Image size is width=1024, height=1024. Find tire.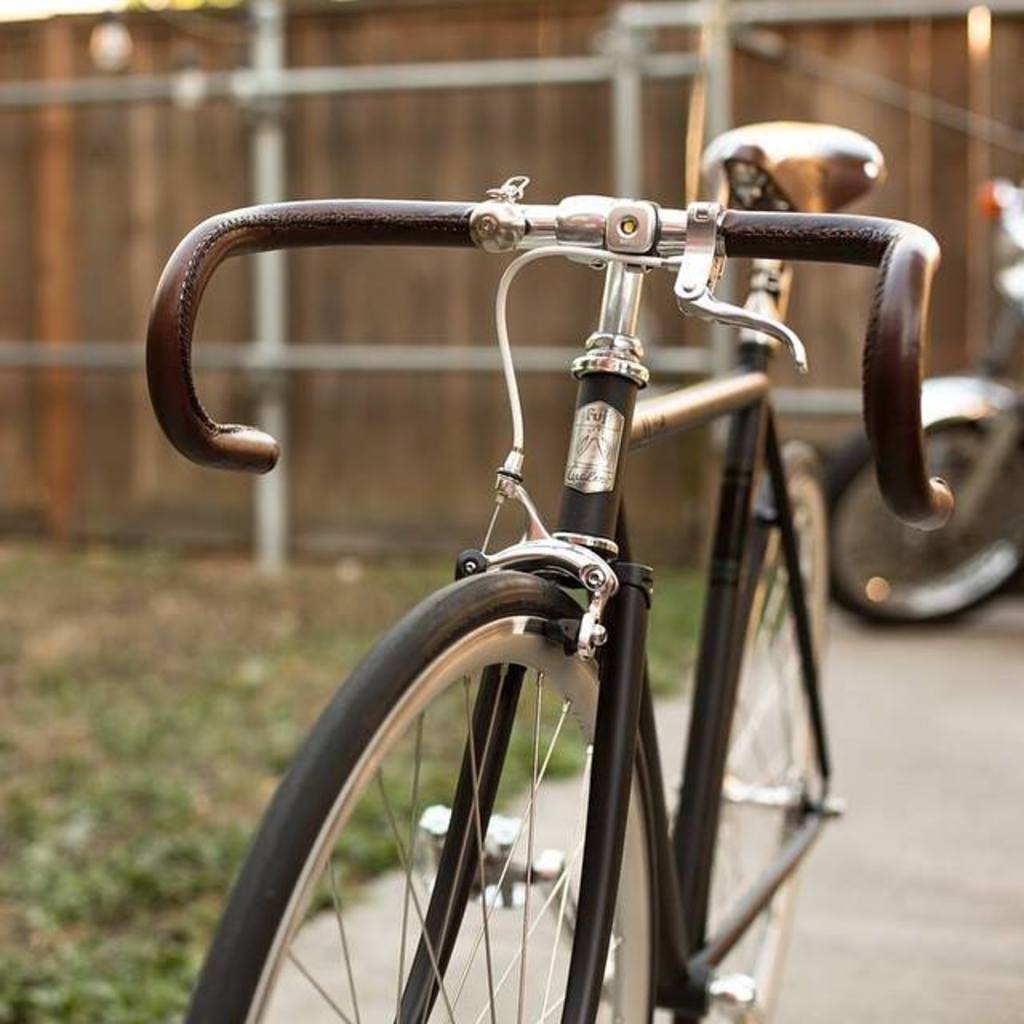
bbox(826, 373, 1022, 627).
